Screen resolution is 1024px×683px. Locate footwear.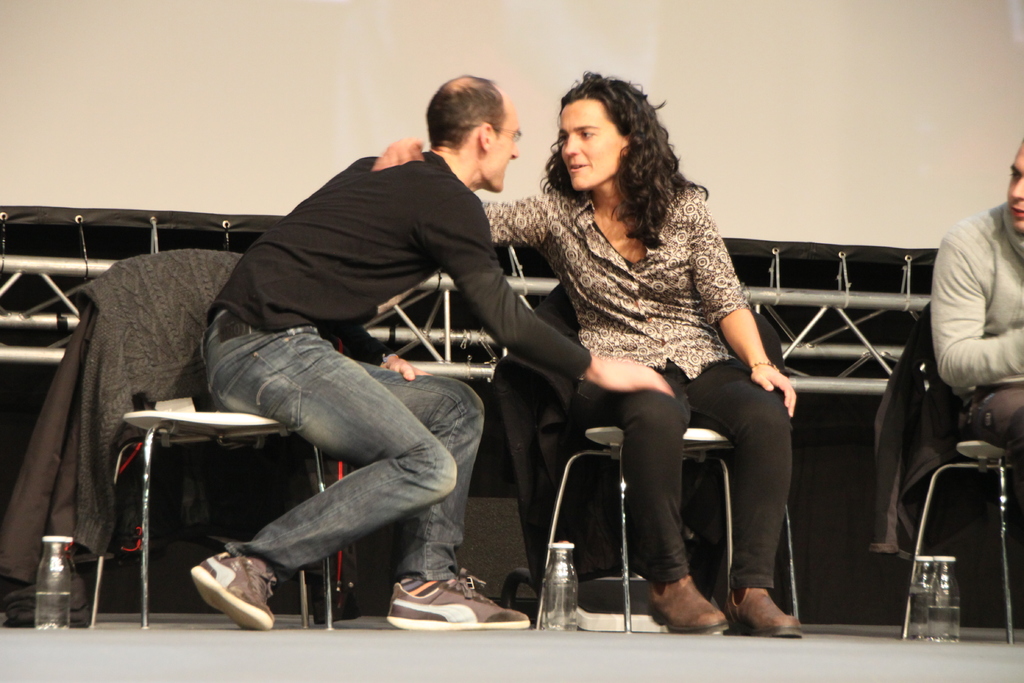
l=189, t=552, r=280, b=627.
